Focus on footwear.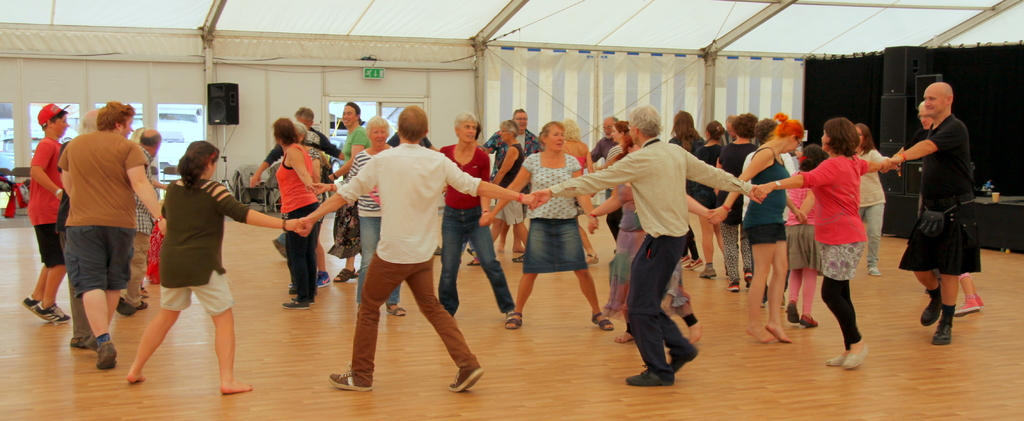
Focused at x1=956, y1=297, x2=979, y2=315.
